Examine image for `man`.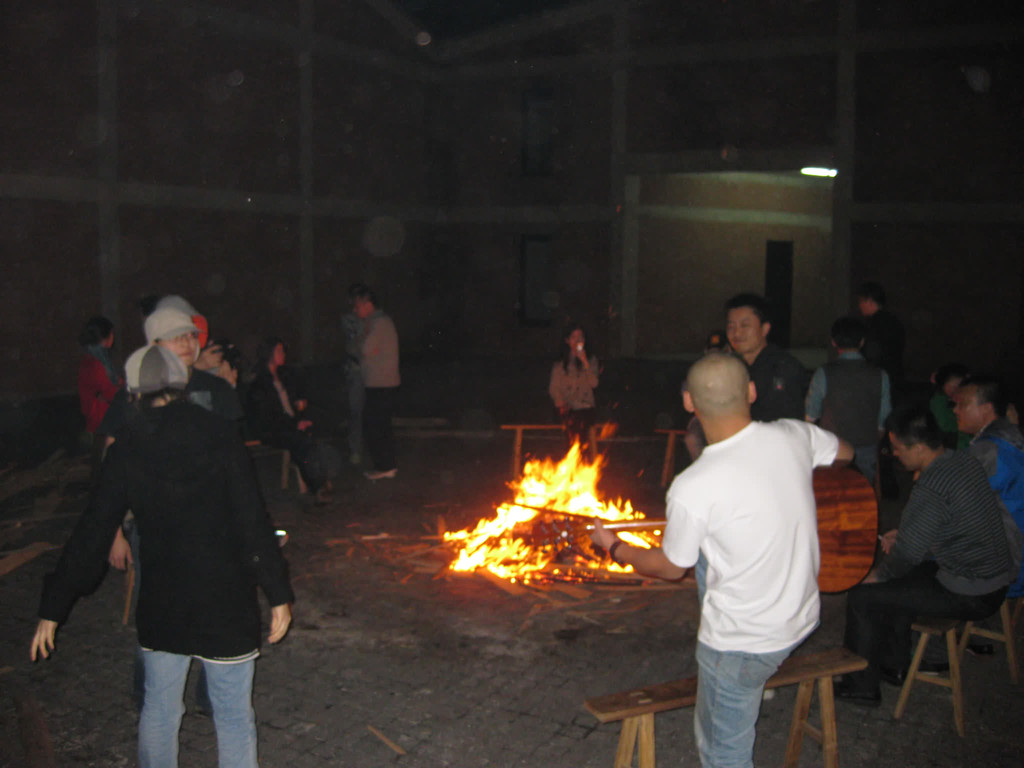
Examination result: <bbox>340, 278, 372, 456</bbox>.
